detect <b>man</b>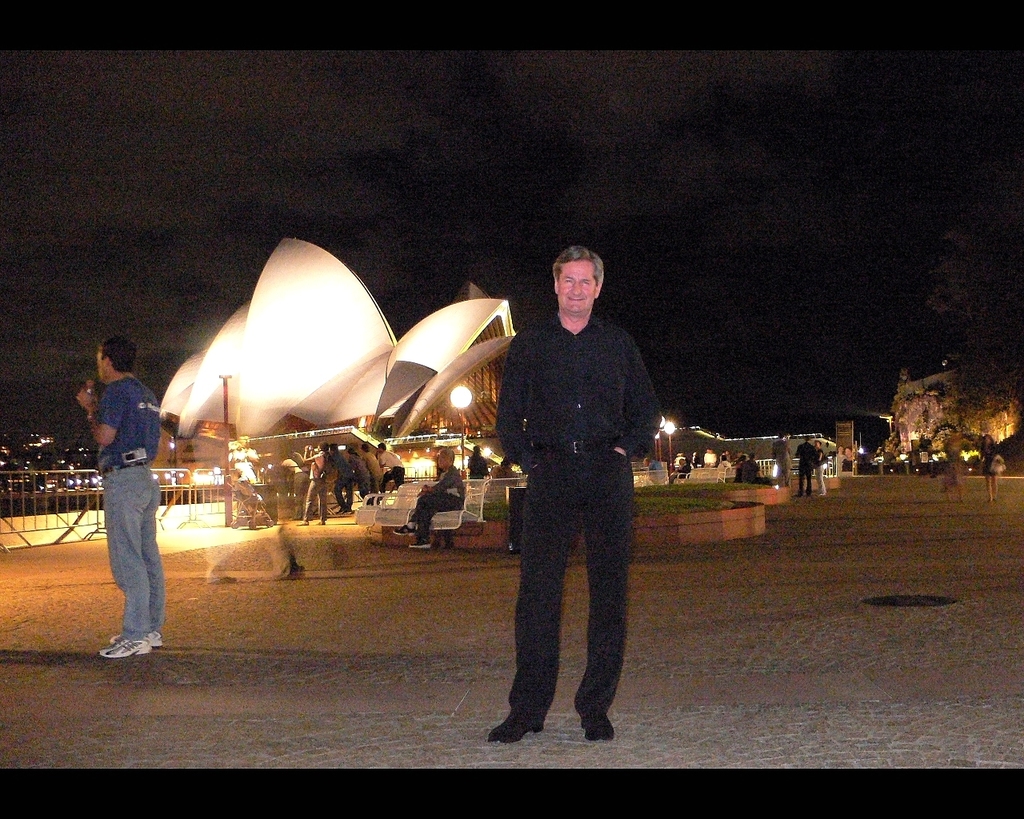
select_region(376, 441, 409, 494)
